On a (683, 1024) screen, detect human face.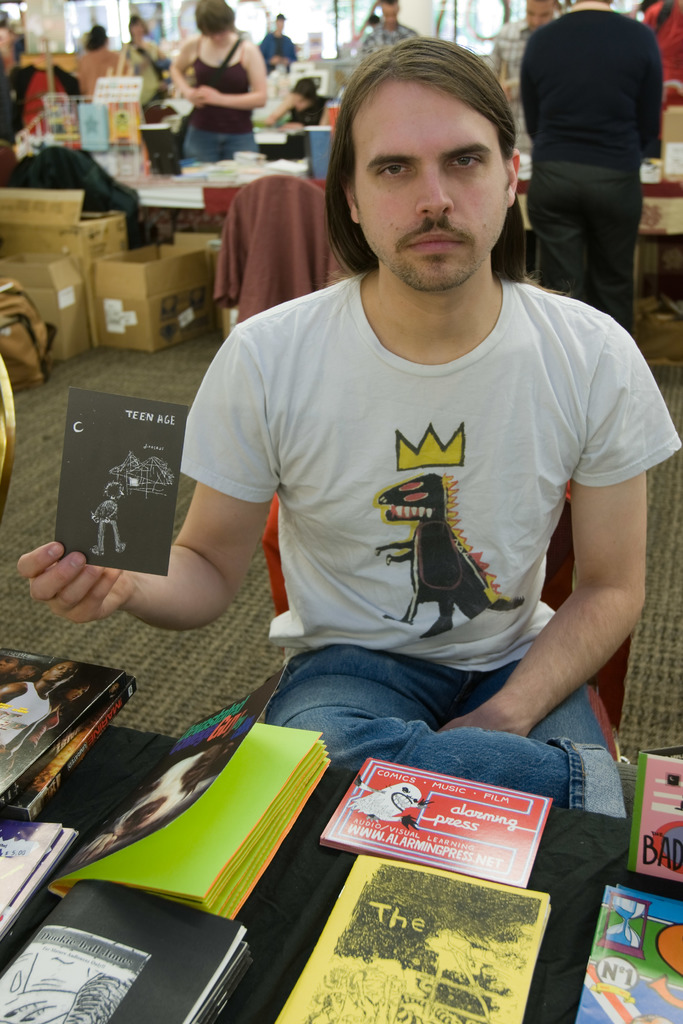
detection(356, 61, 508, 287).
